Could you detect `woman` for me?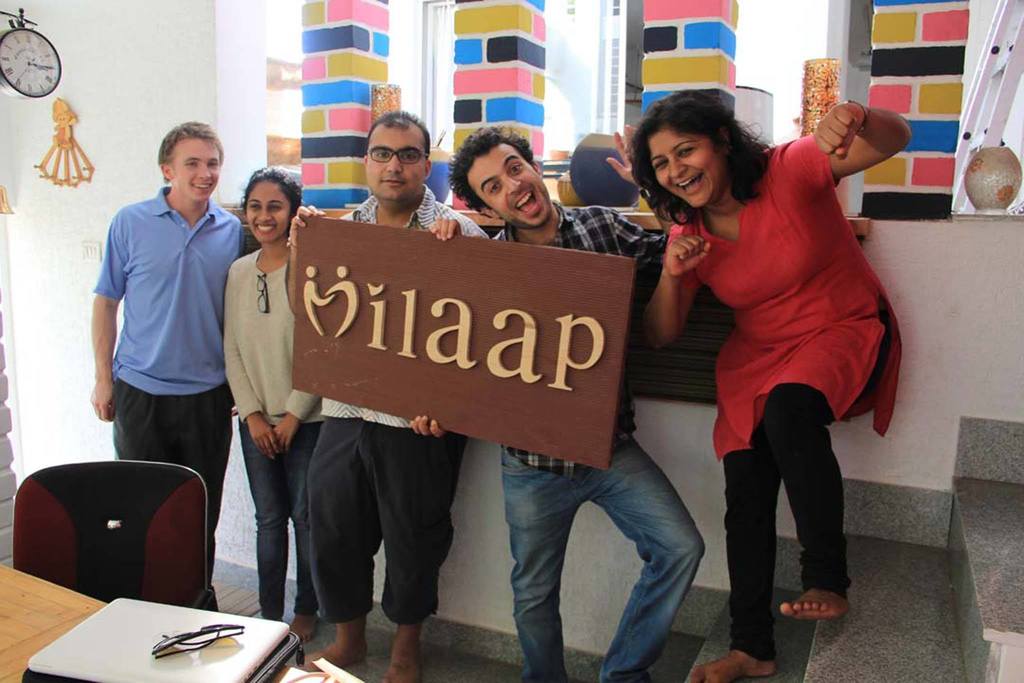
Detection result: left=614, top=82, right=926, bottom=682.
